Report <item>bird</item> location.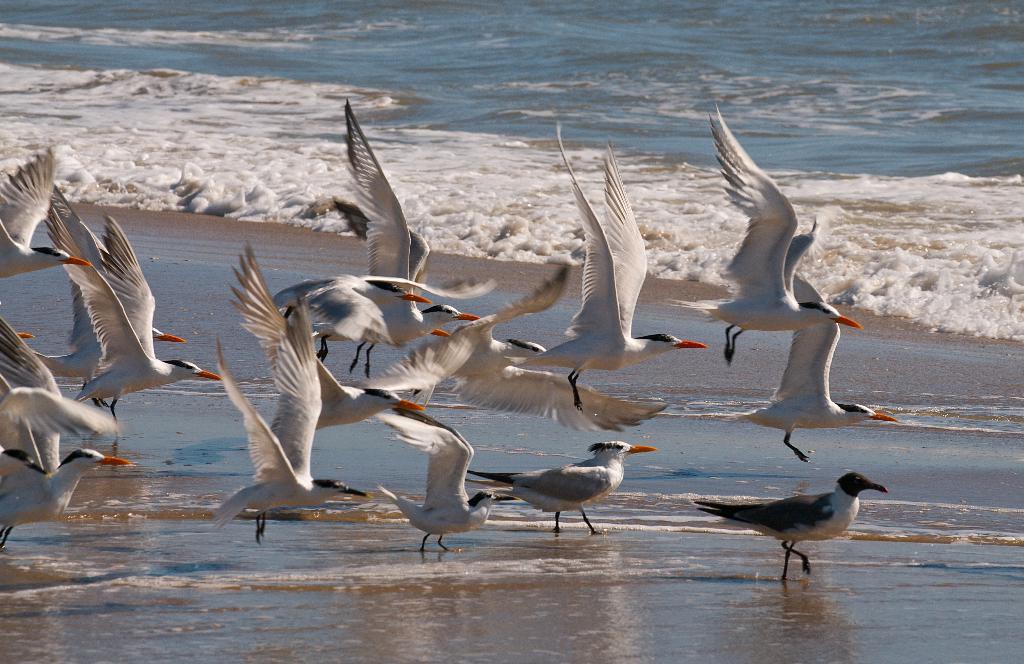
Report: BBox(681, 462, 894, 579).
